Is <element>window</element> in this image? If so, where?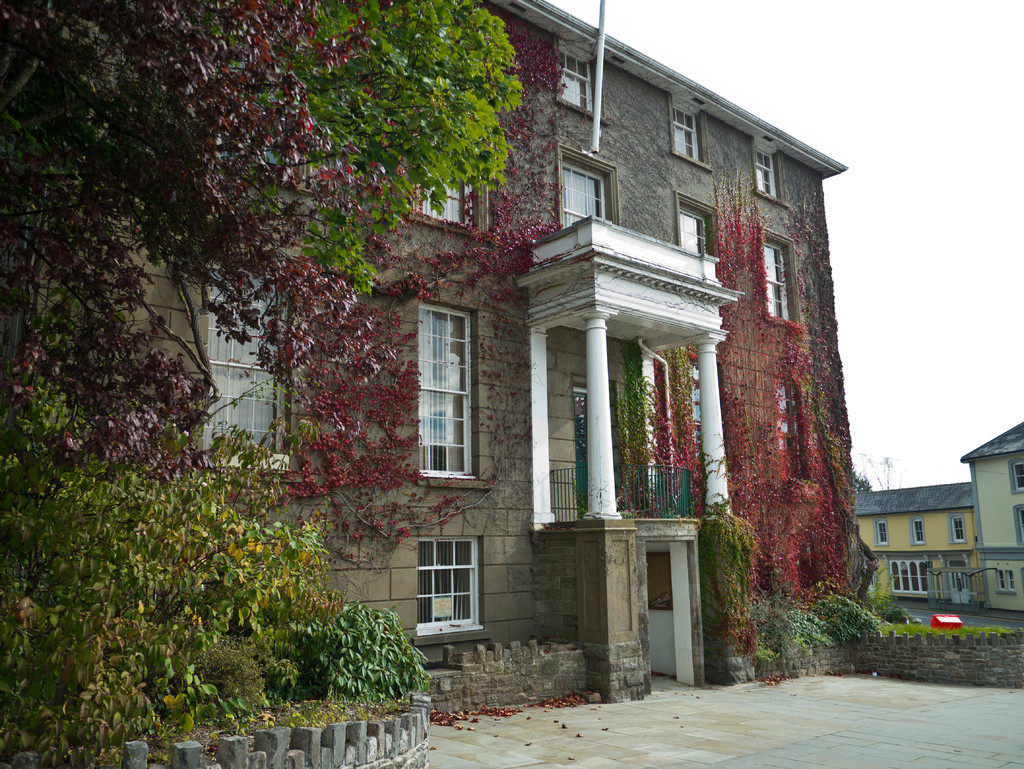
Yes, at crop(869, 518, 891, 551).
